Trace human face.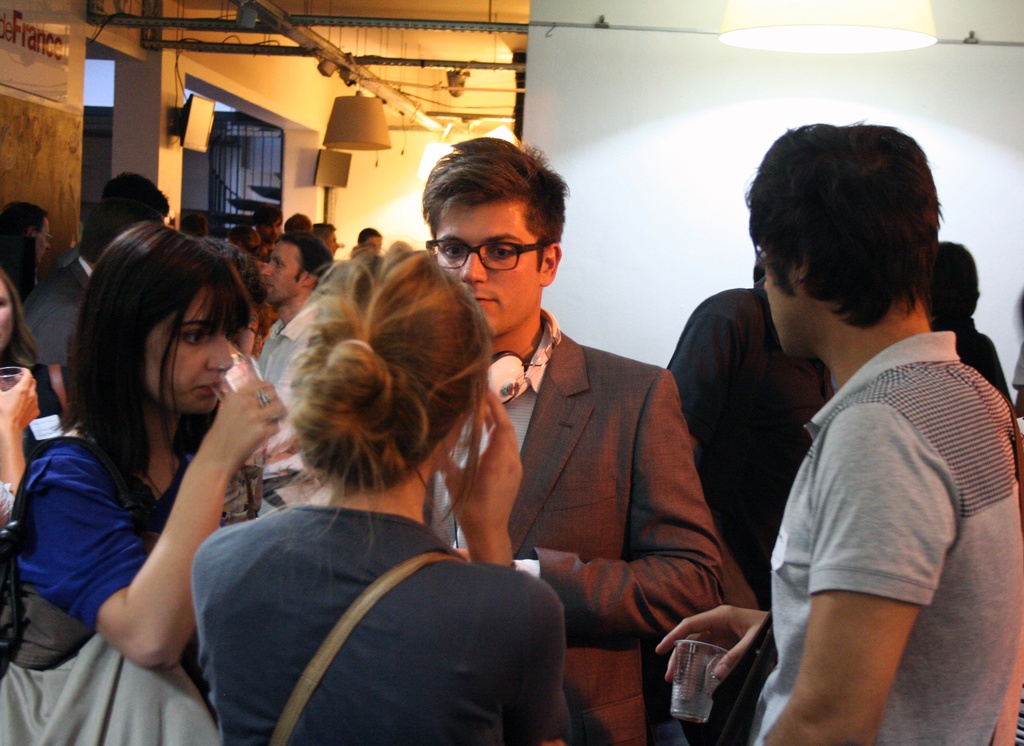
Traced to (left=0, top=277, right=14, bottom=352).
